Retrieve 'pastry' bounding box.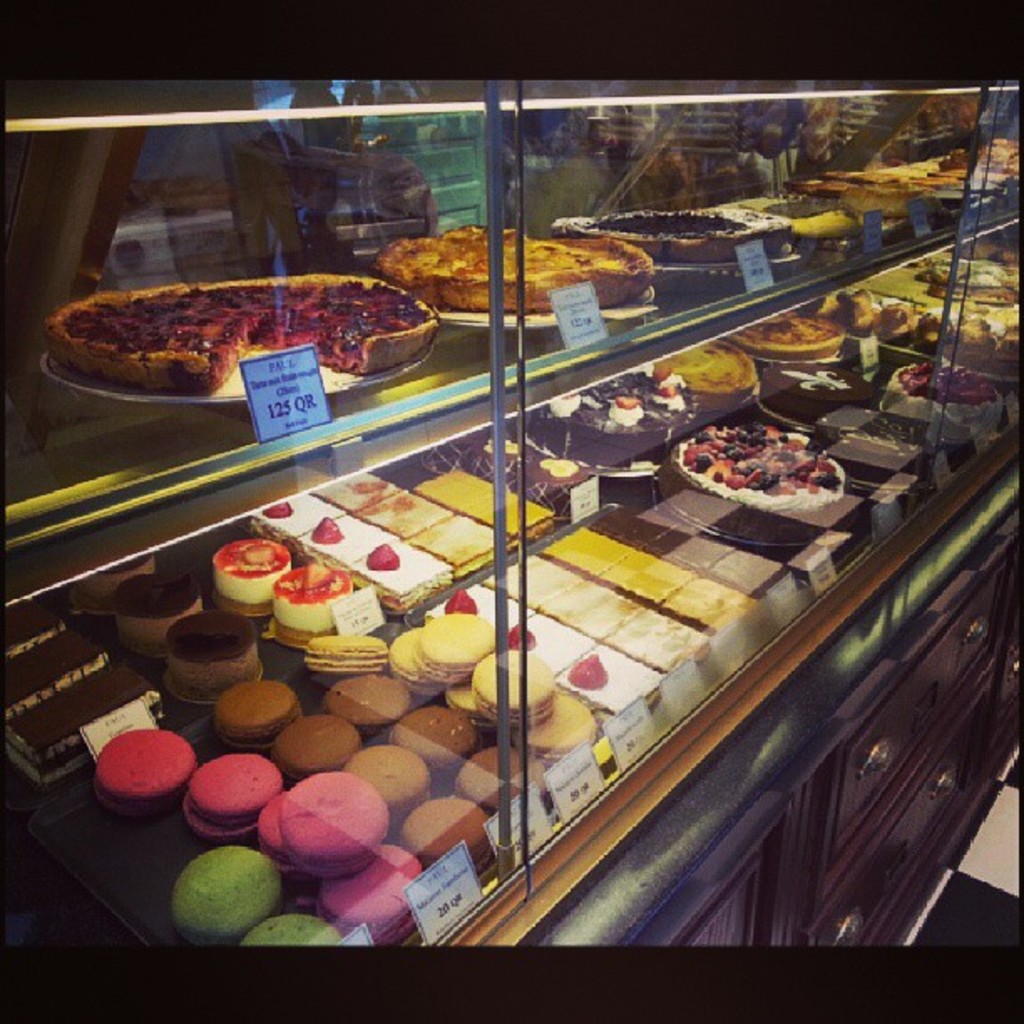
Bounding box: 298:514:395:574.
